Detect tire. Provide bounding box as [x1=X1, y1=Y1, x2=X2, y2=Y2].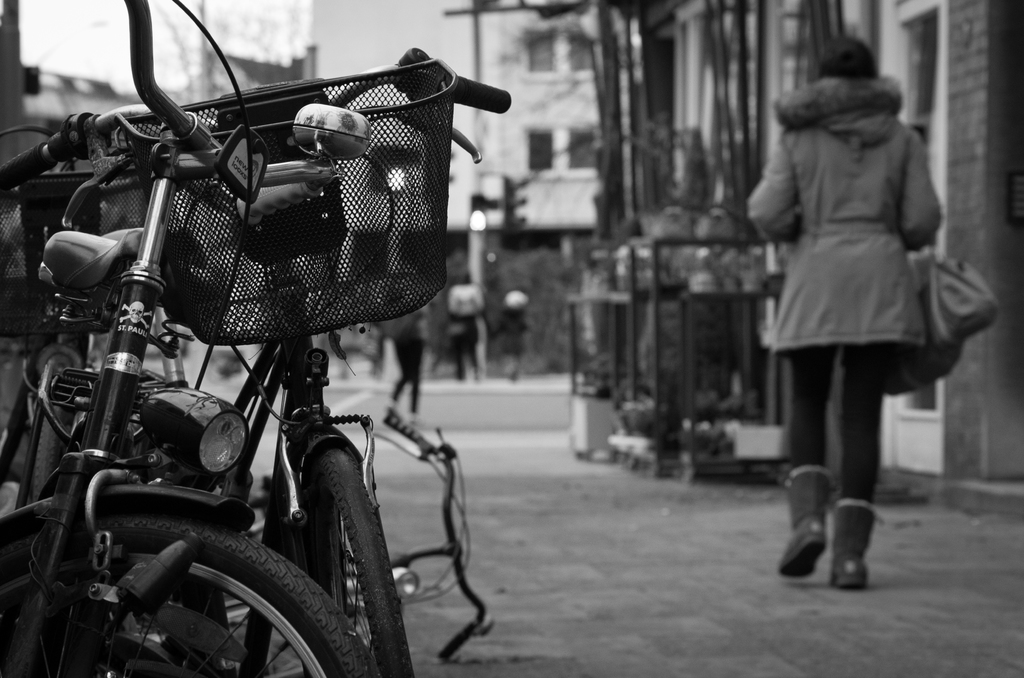
[x1=0, y1=510, x2=380, y2=677].
